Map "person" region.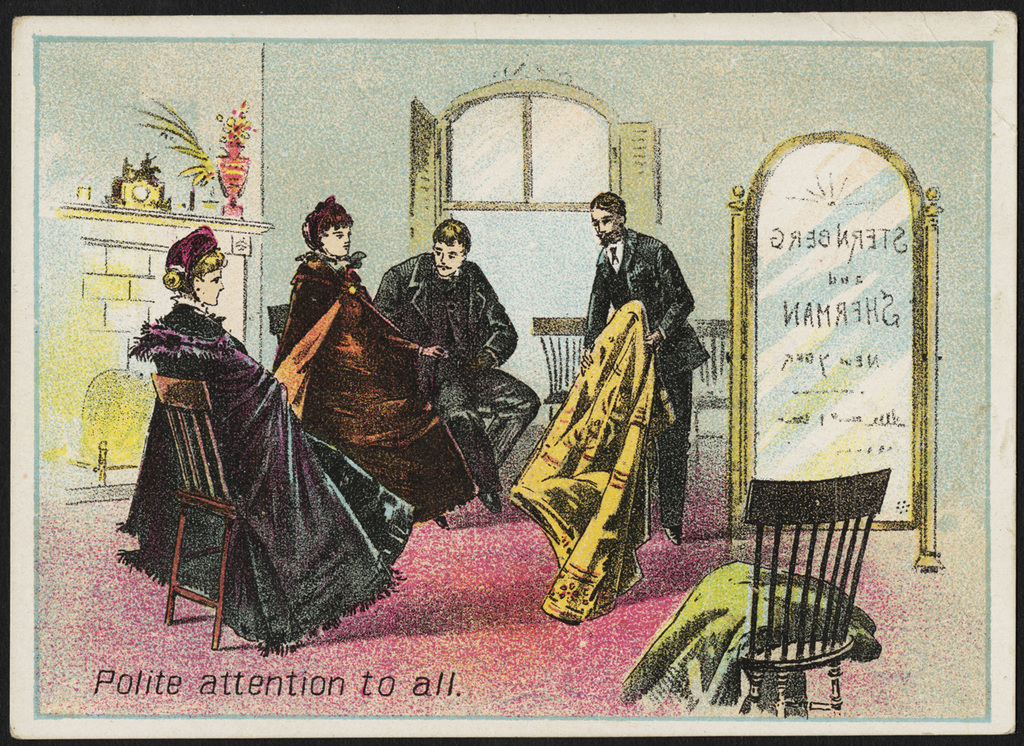
Mapped to {"x1": 272, "y1": 192, "x2": 479, "y2": 541}.
